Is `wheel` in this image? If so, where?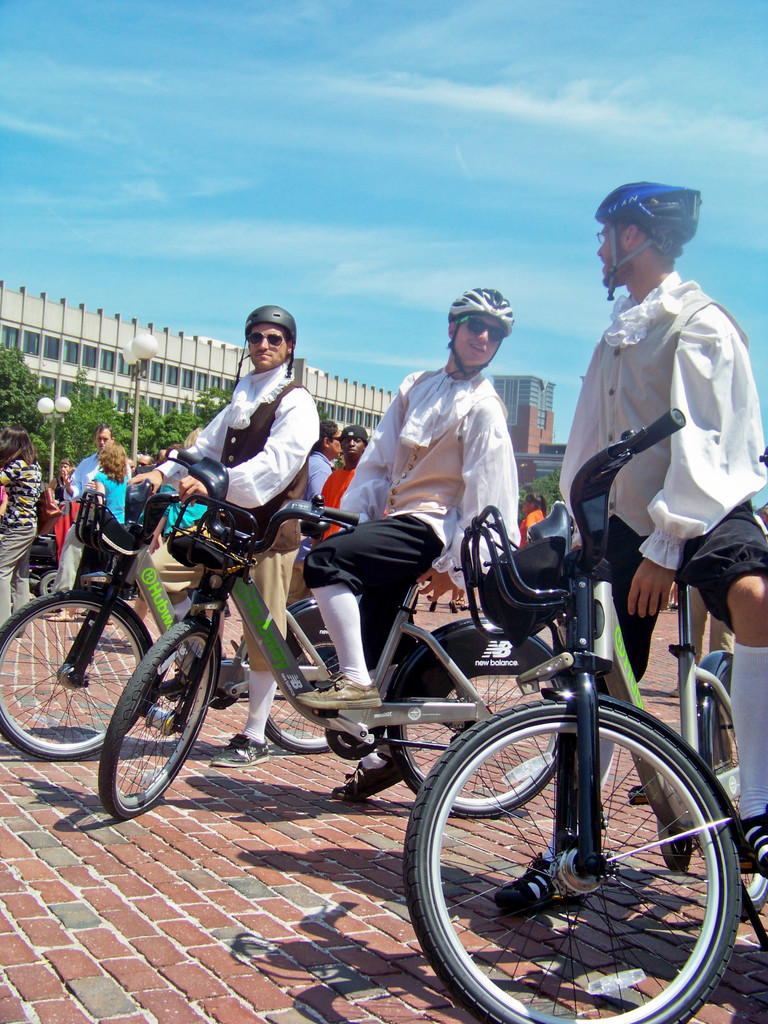
Yes, at 393,692,742,1023.
